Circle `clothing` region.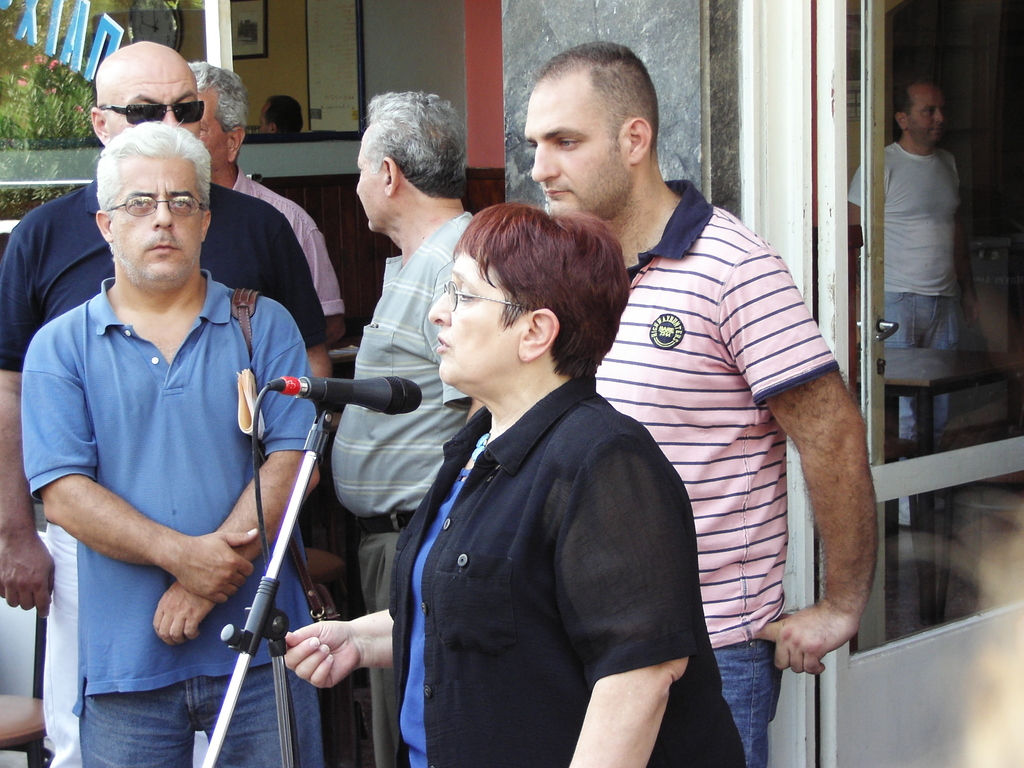
Region: x1=718, y1=643, x2=775, y2=762.
